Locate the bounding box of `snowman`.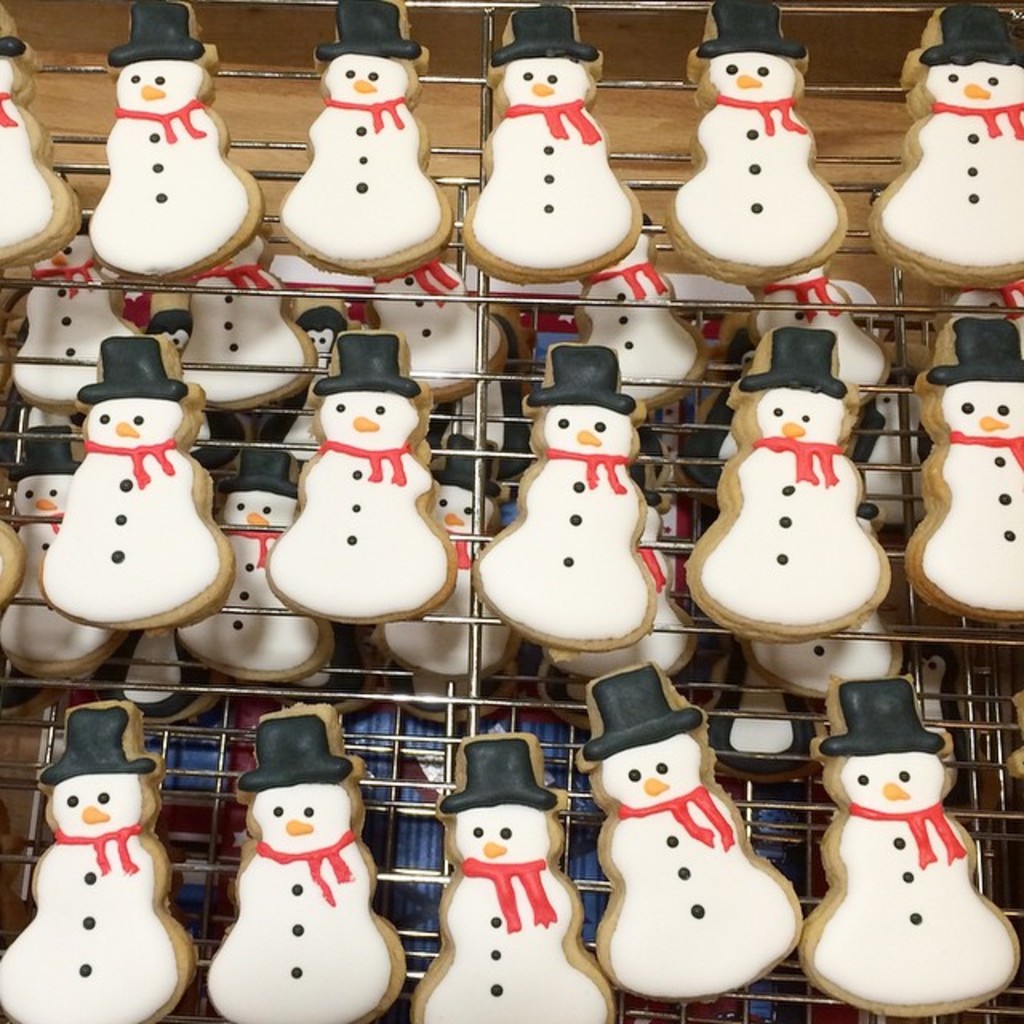
Bounding box: (454,338,662,650).
